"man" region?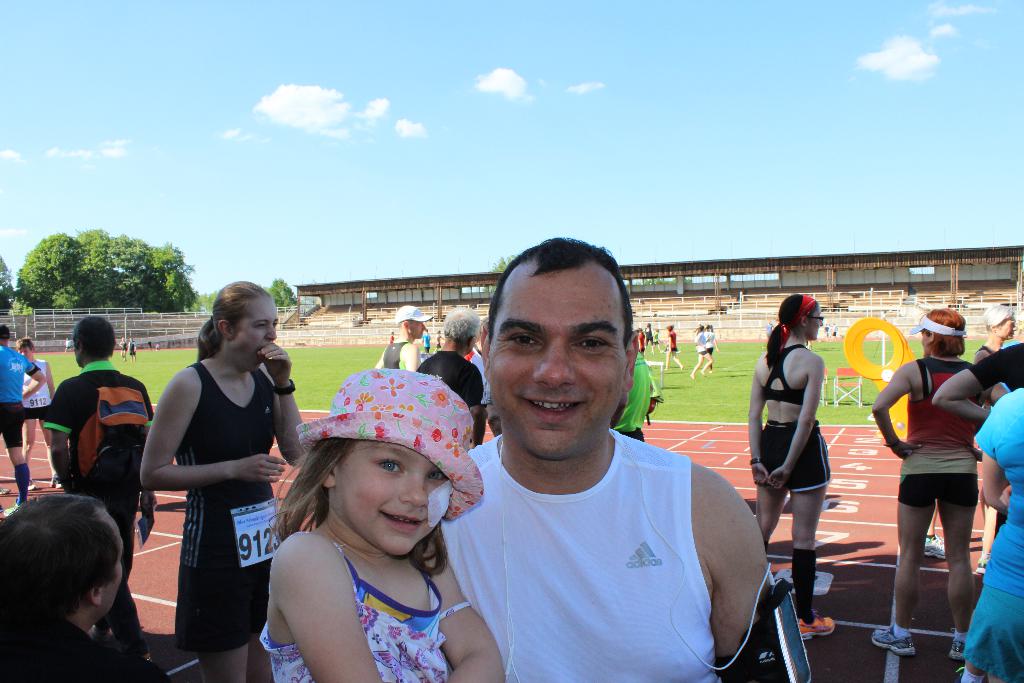
left=0, top=496, right=169, bottom=682
